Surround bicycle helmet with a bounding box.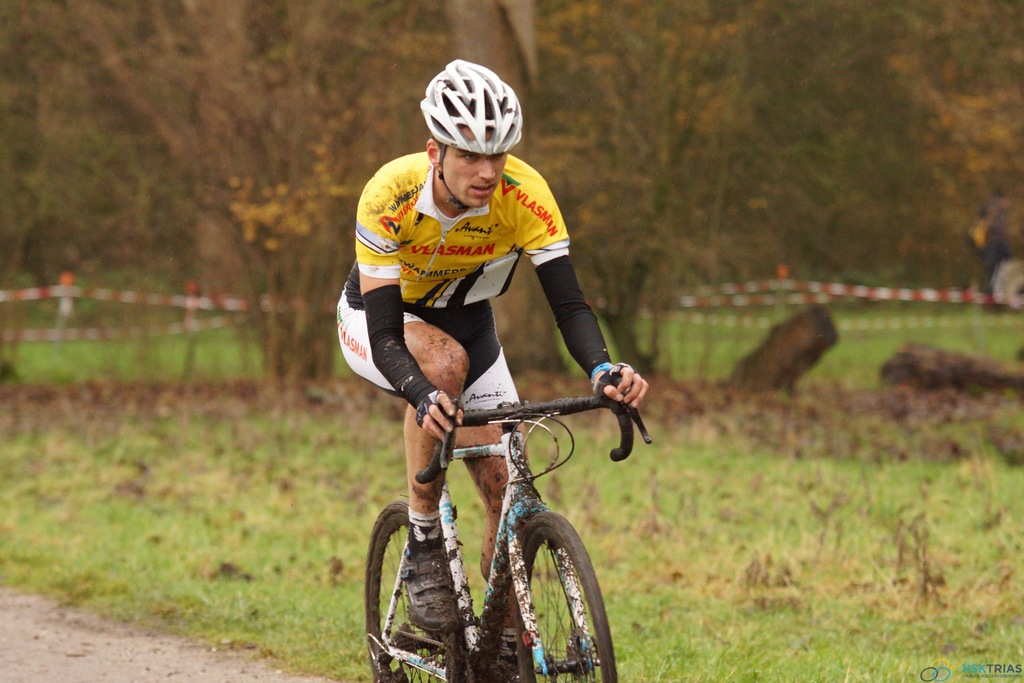
locate(422, 63, 526, 158).
